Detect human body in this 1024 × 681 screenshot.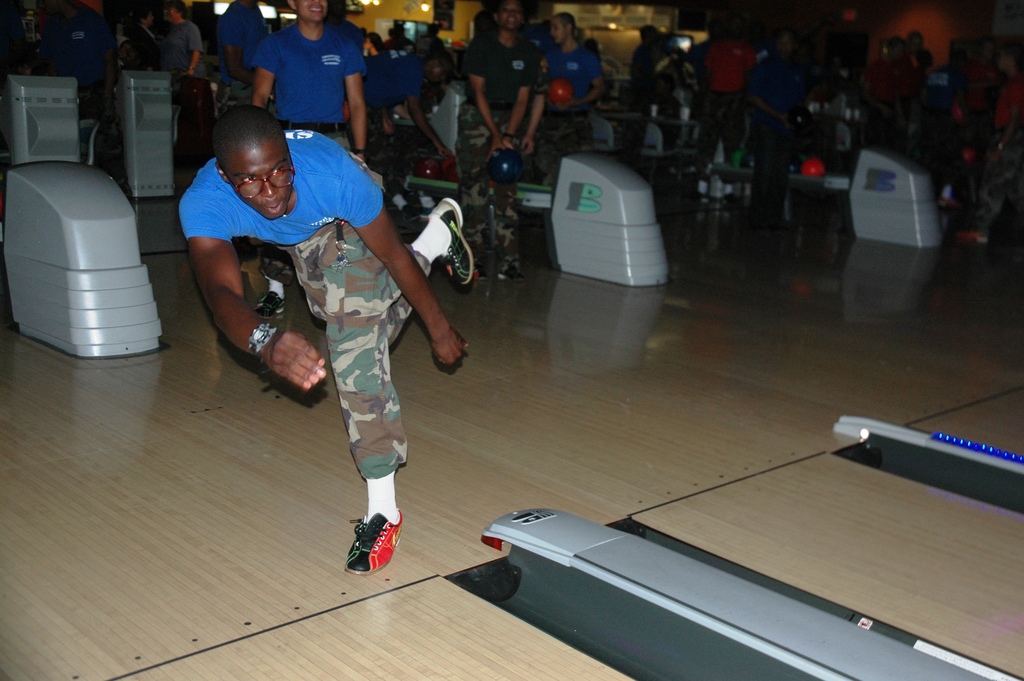
Detection: 540, 49, 611, 249.
